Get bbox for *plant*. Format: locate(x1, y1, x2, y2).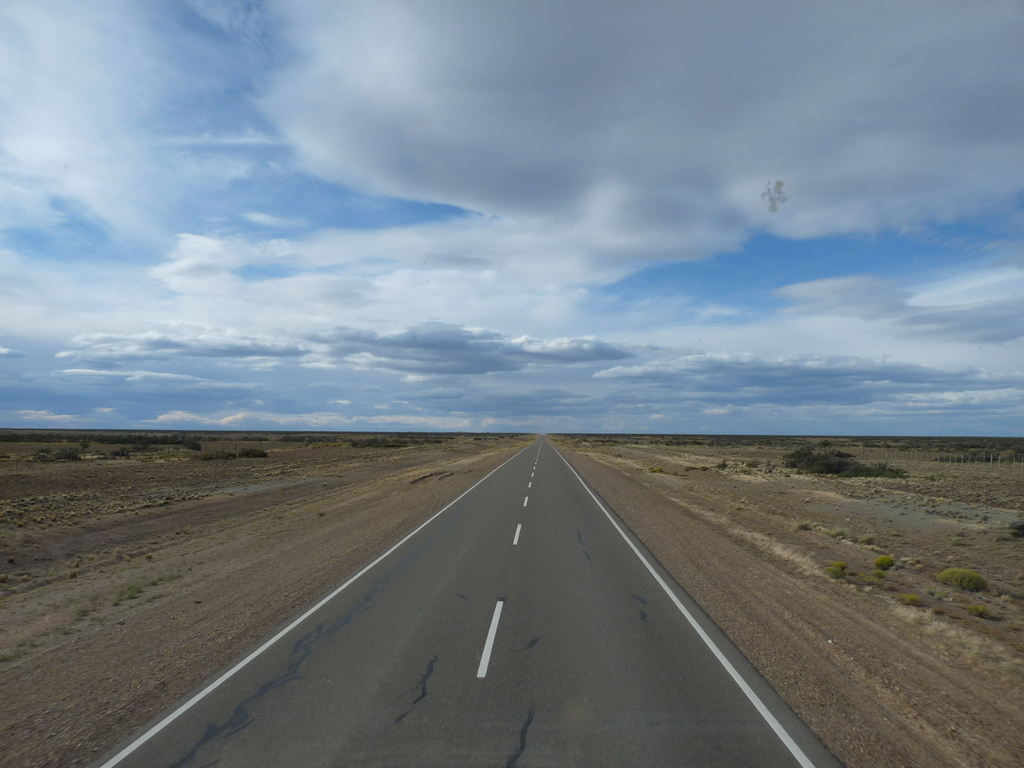
locate(74, 600, 100, 623).
